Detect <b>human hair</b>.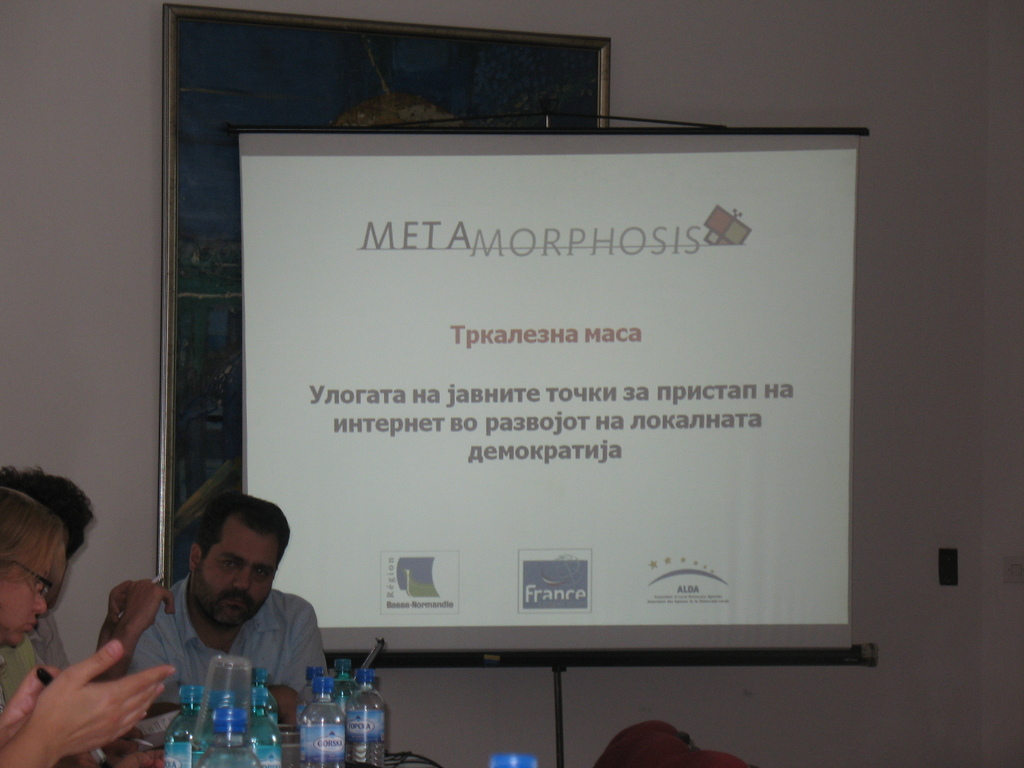
Detected at bbox=[0, 497, 86, 619].
